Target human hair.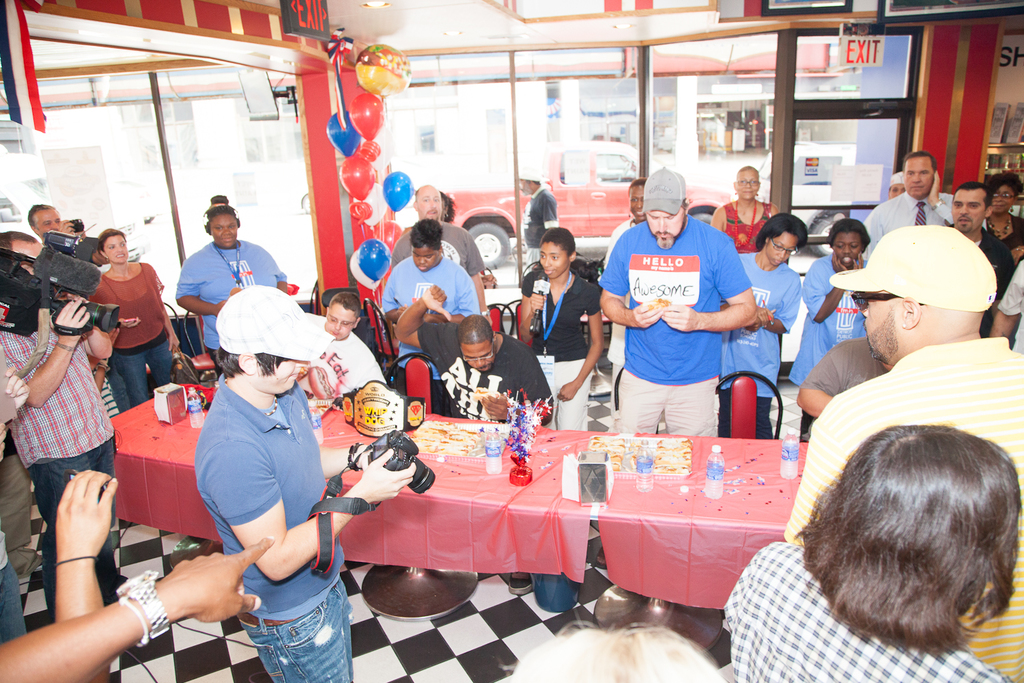
Target region: [455,313,494,352].
